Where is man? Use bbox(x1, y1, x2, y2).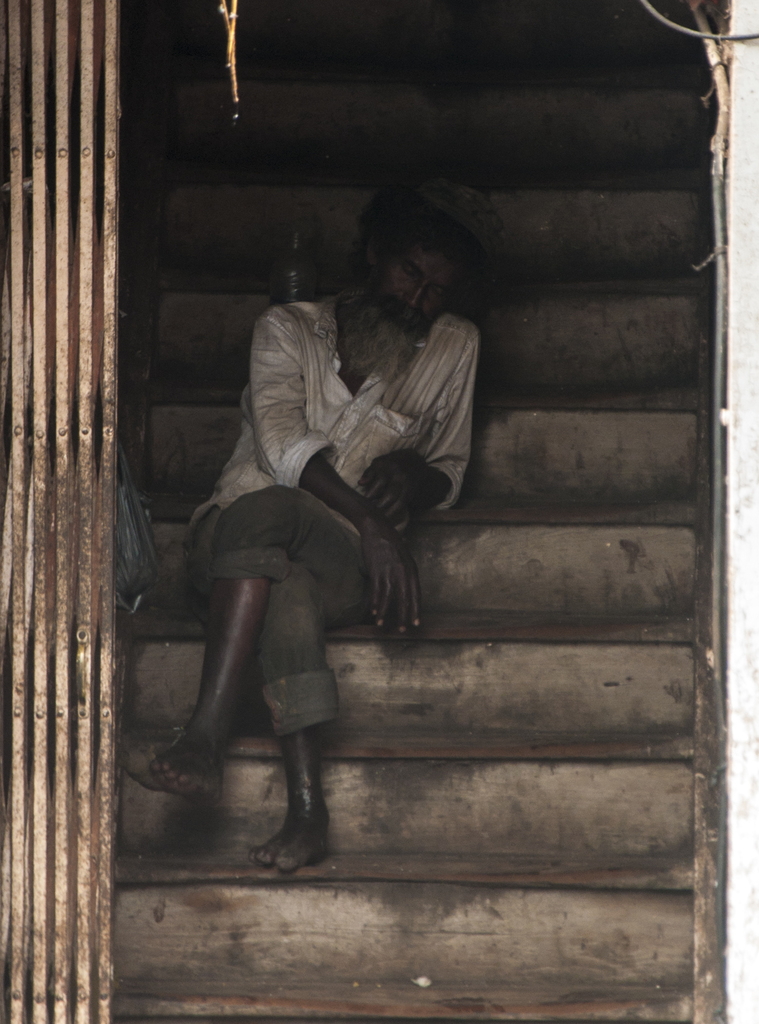
bbox(154, 240, 491, 873).
